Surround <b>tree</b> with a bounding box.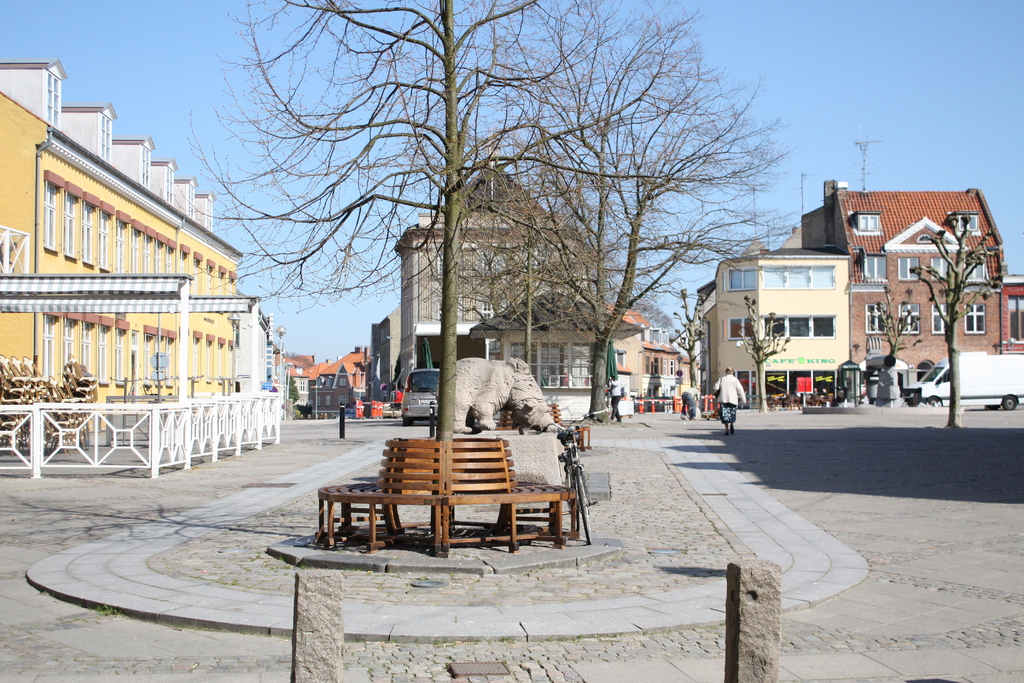
[left=426, top=0, right=829, bottom=459].
